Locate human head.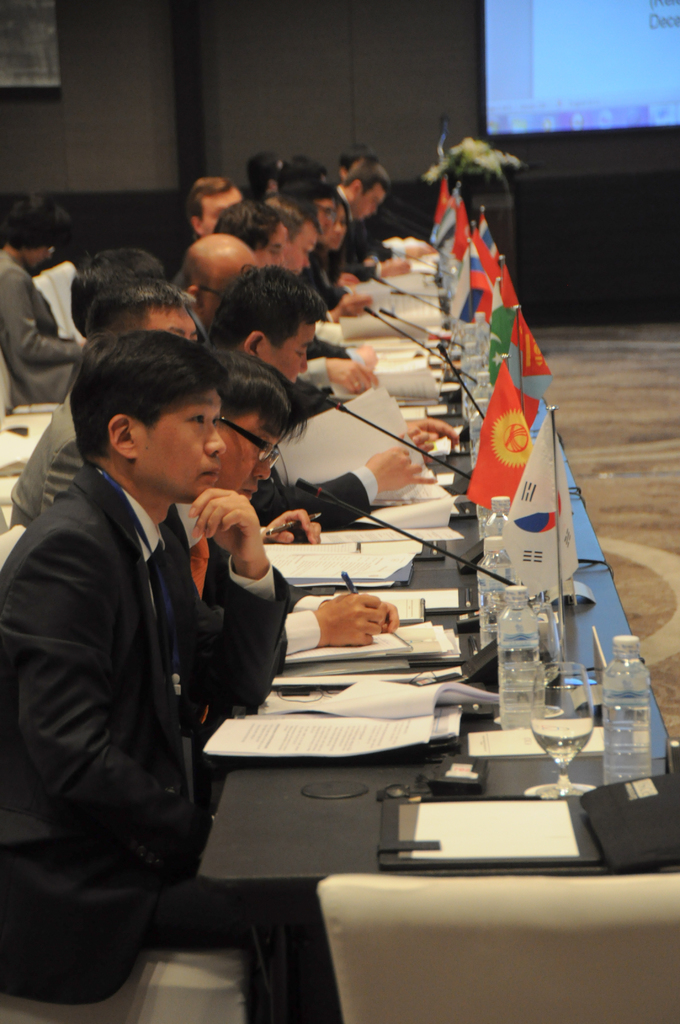
Bounding box: detection(341, 163, 389, 217).
